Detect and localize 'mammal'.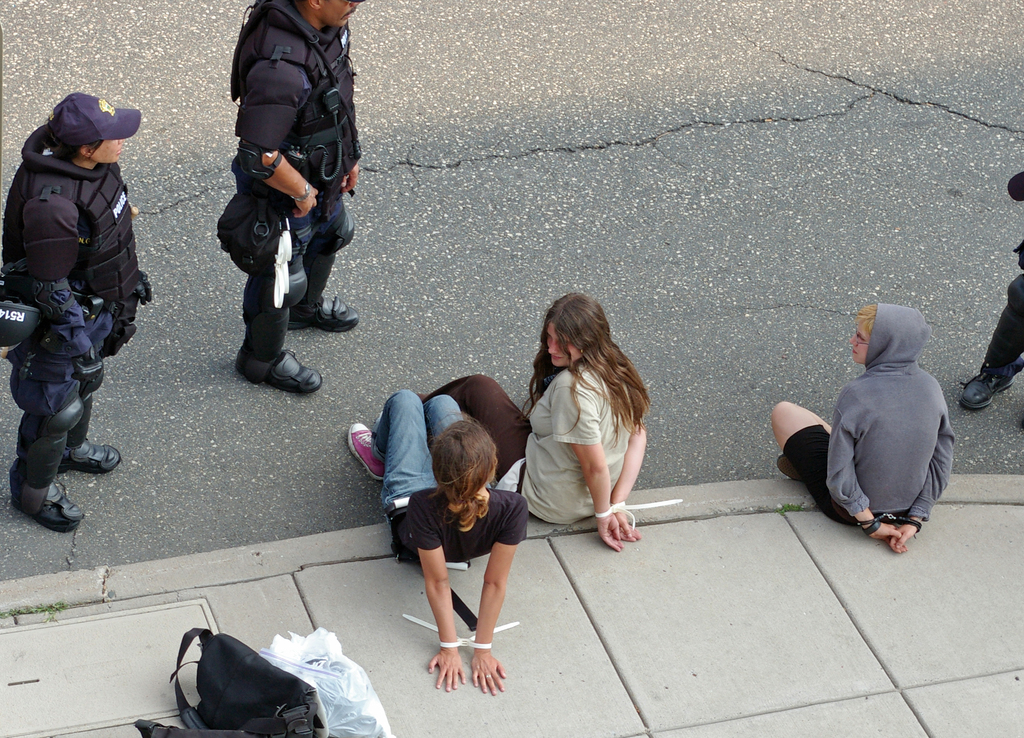
Localized at bbox=(963, 169, 1023, 430).
